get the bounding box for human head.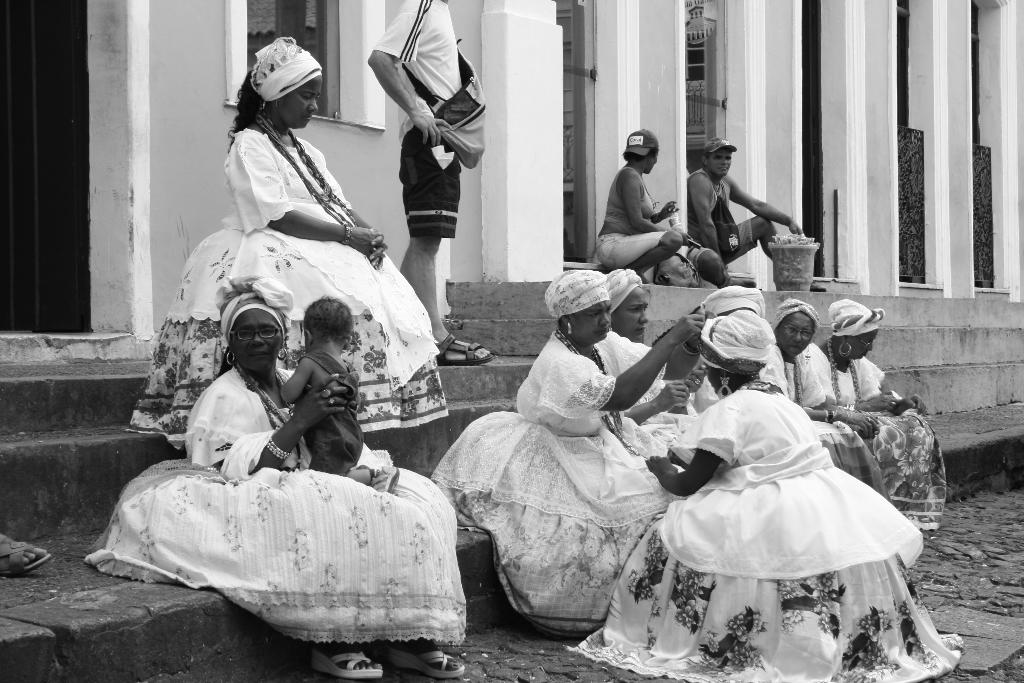
pyautogui.locateOnScreen(227, 283, 291, 378).
